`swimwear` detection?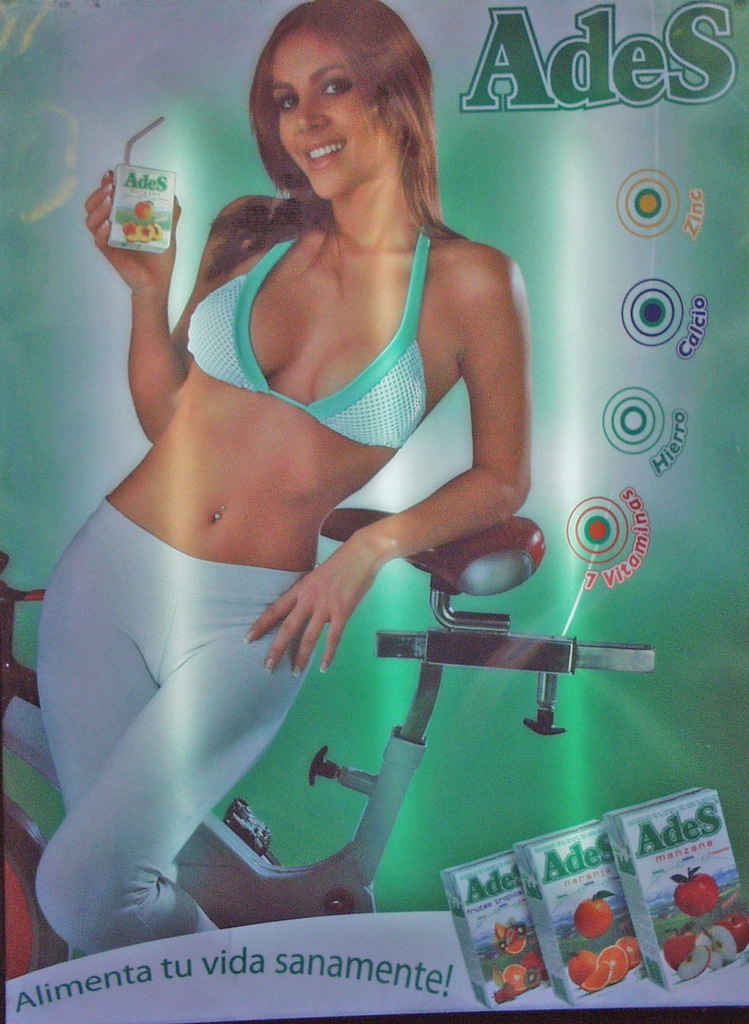
box=[171, 226, 437, 453]
